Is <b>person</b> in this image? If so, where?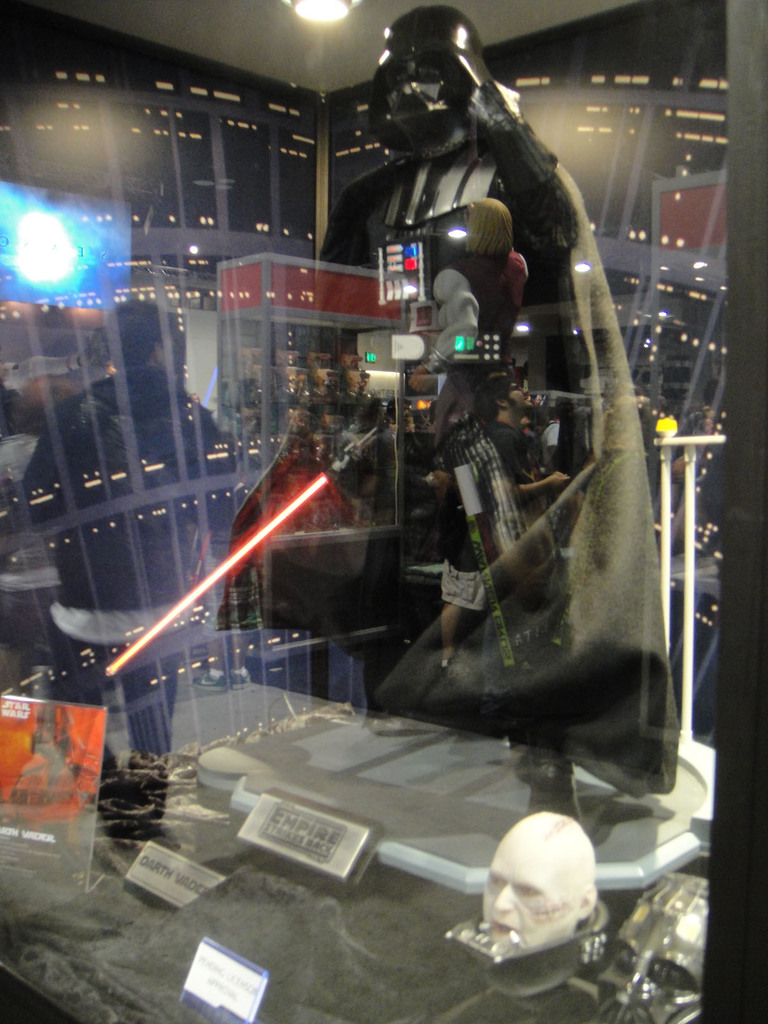
Yes, at select_region(447, 197, 518, 321).
